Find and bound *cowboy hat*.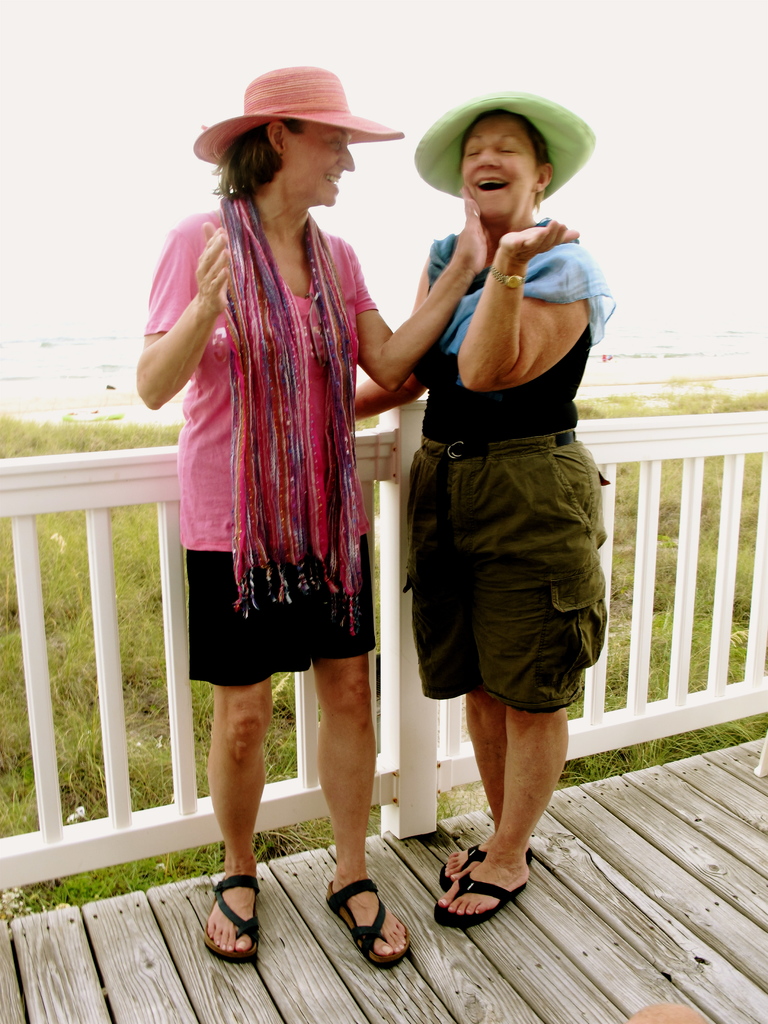
Bound: <bbox>186, 68, 404, 171</bbox>.
